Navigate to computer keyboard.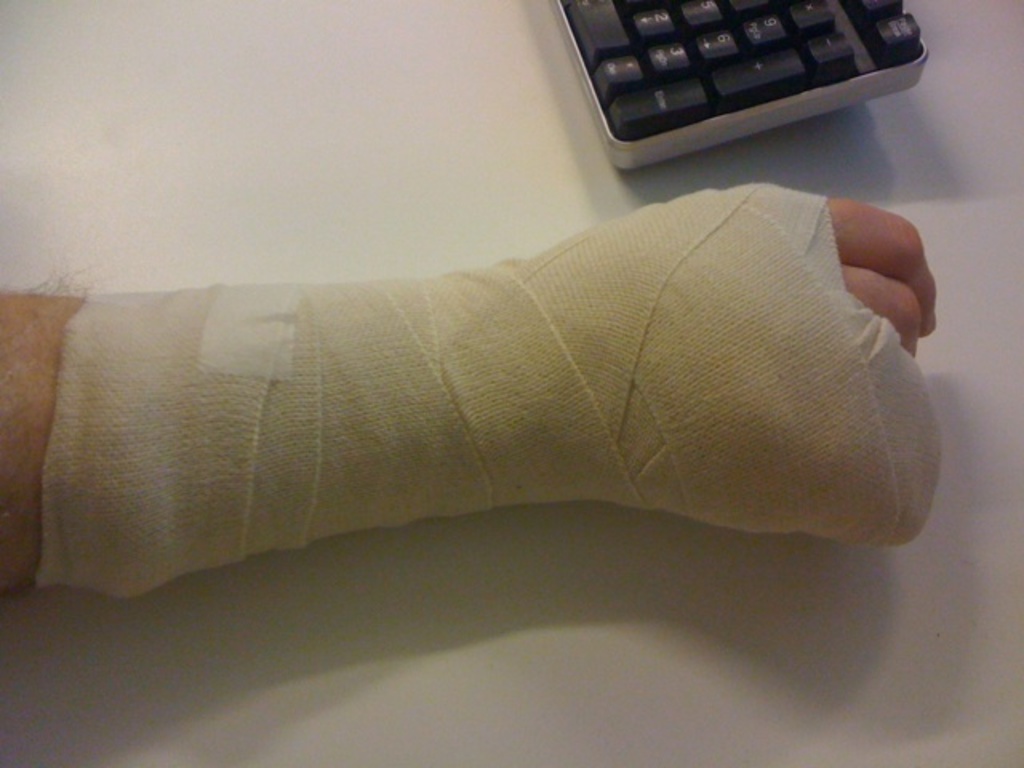
Navigation target: (x1=555, y1=0, x2=930, y2=176).
